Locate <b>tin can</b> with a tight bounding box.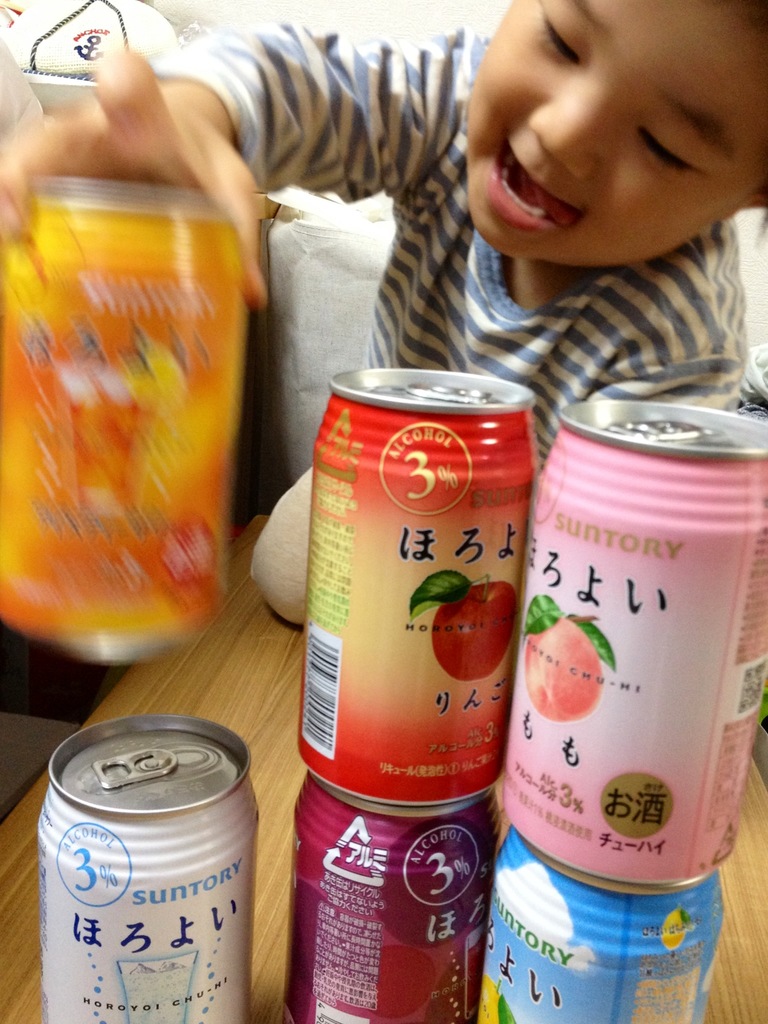
Rect(295, 369, 530, 805).
